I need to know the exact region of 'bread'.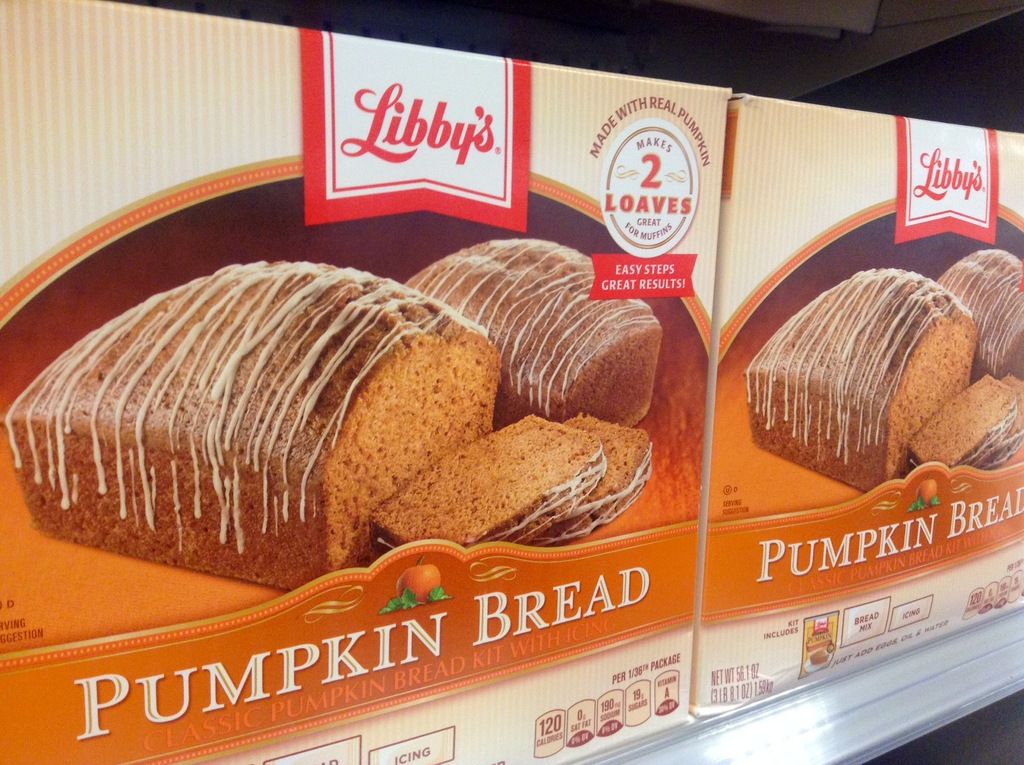
Region: x1=531, y1=409, x2=655, y2=545.
